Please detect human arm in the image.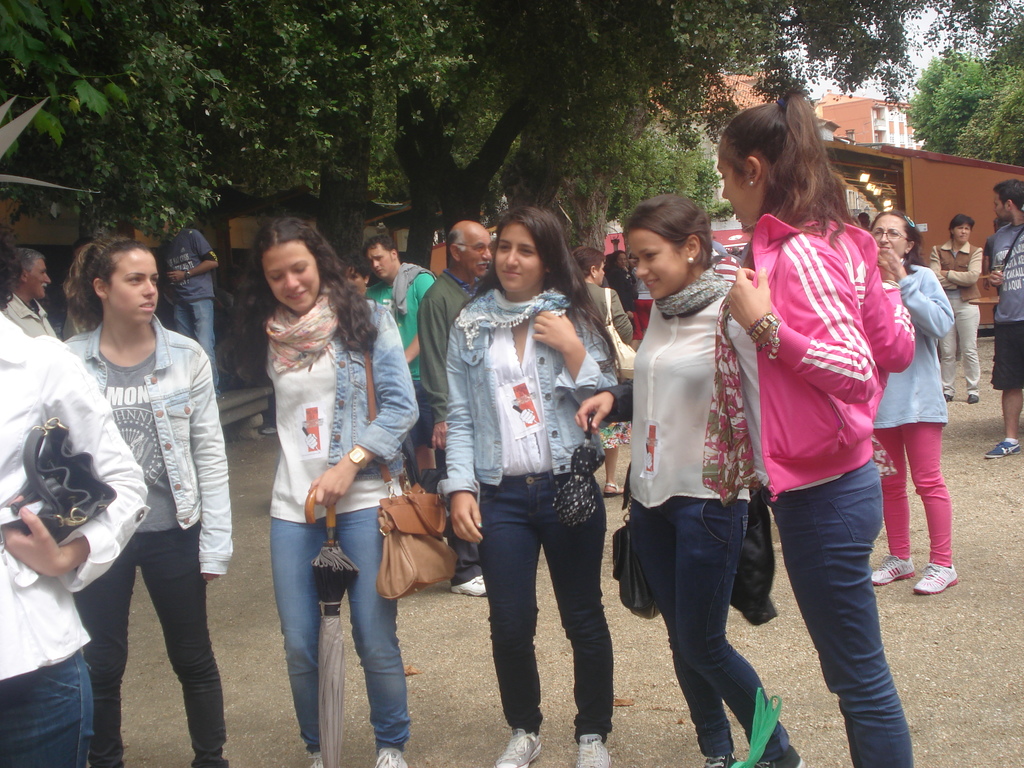
<region>432, 321, 483, 545</region>.
